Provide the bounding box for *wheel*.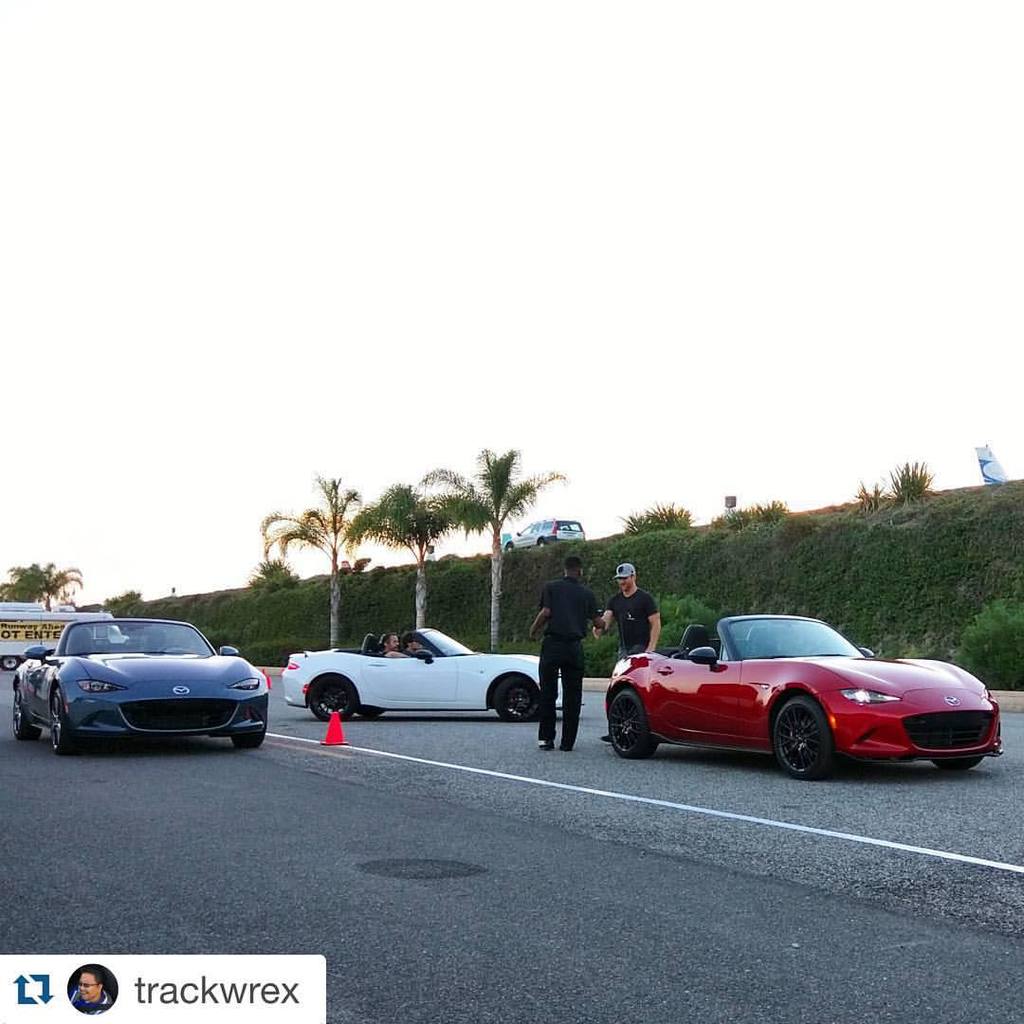
159, 642, 194, 651.
